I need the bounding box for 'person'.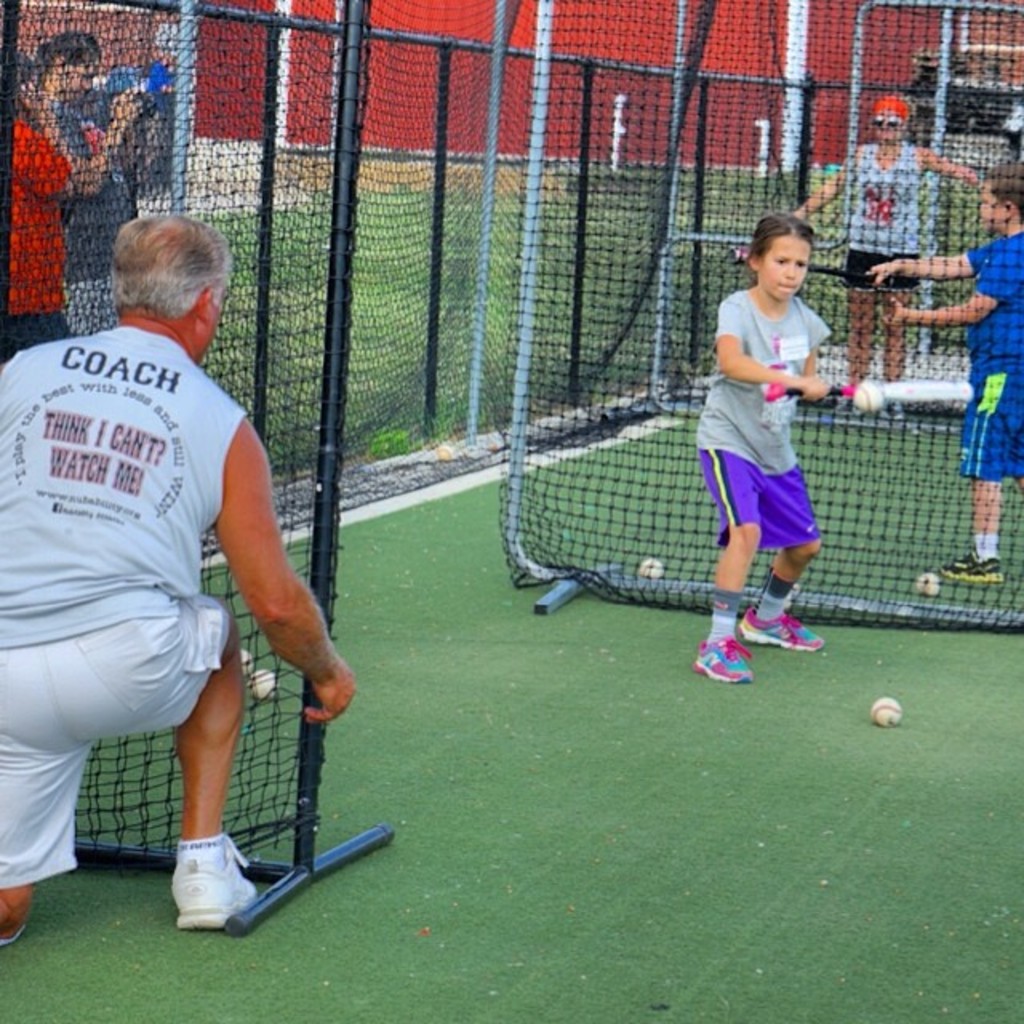
Here it is: <bbox>0, 222, 374, 962</bbox>.
